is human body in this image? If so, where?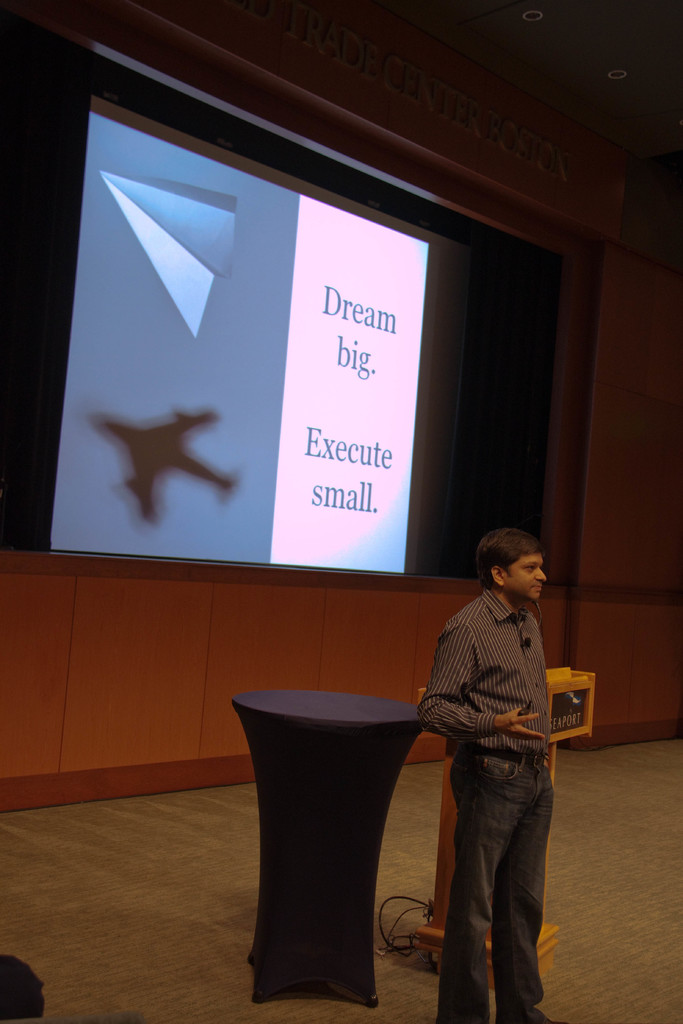
Yes, at Rect(420, 503, 582, 1023).
